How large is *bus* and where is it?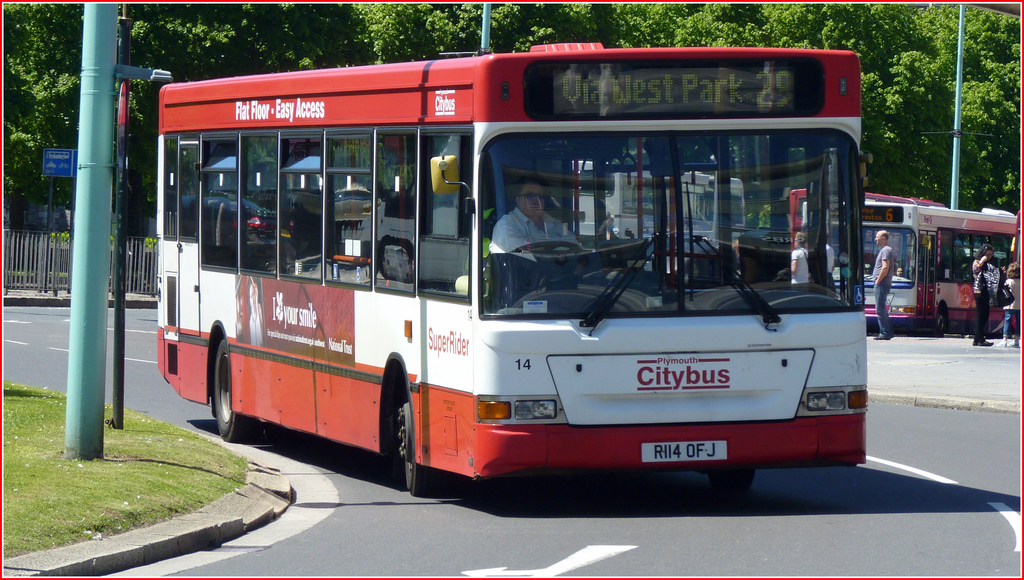
Bounding box: 574:157:740:245.
